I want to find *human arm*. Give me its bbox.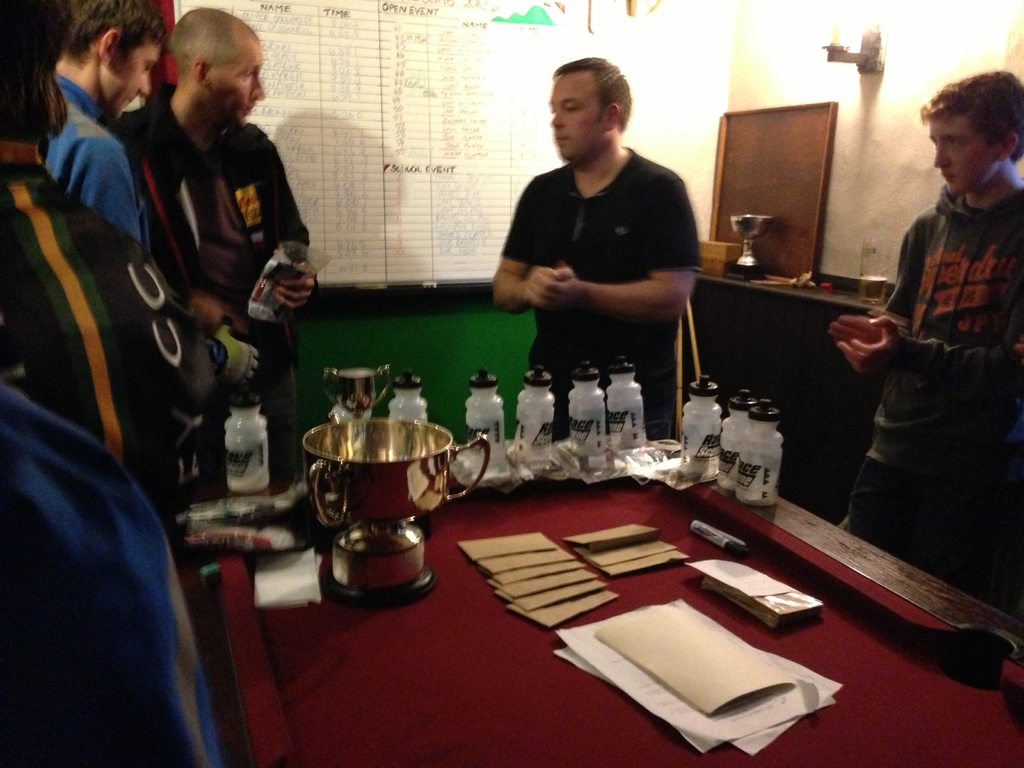
bbox(831, 200, 938, 367).
